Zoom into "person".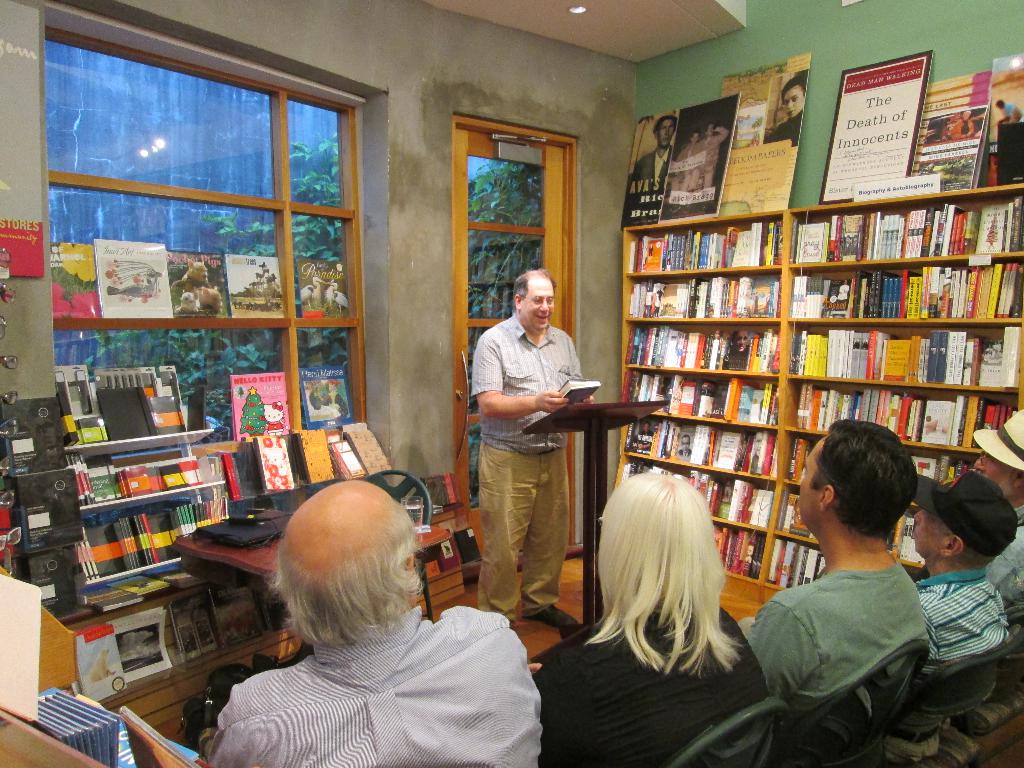
Zoom target: crop(889, 467, 1021, 737).
